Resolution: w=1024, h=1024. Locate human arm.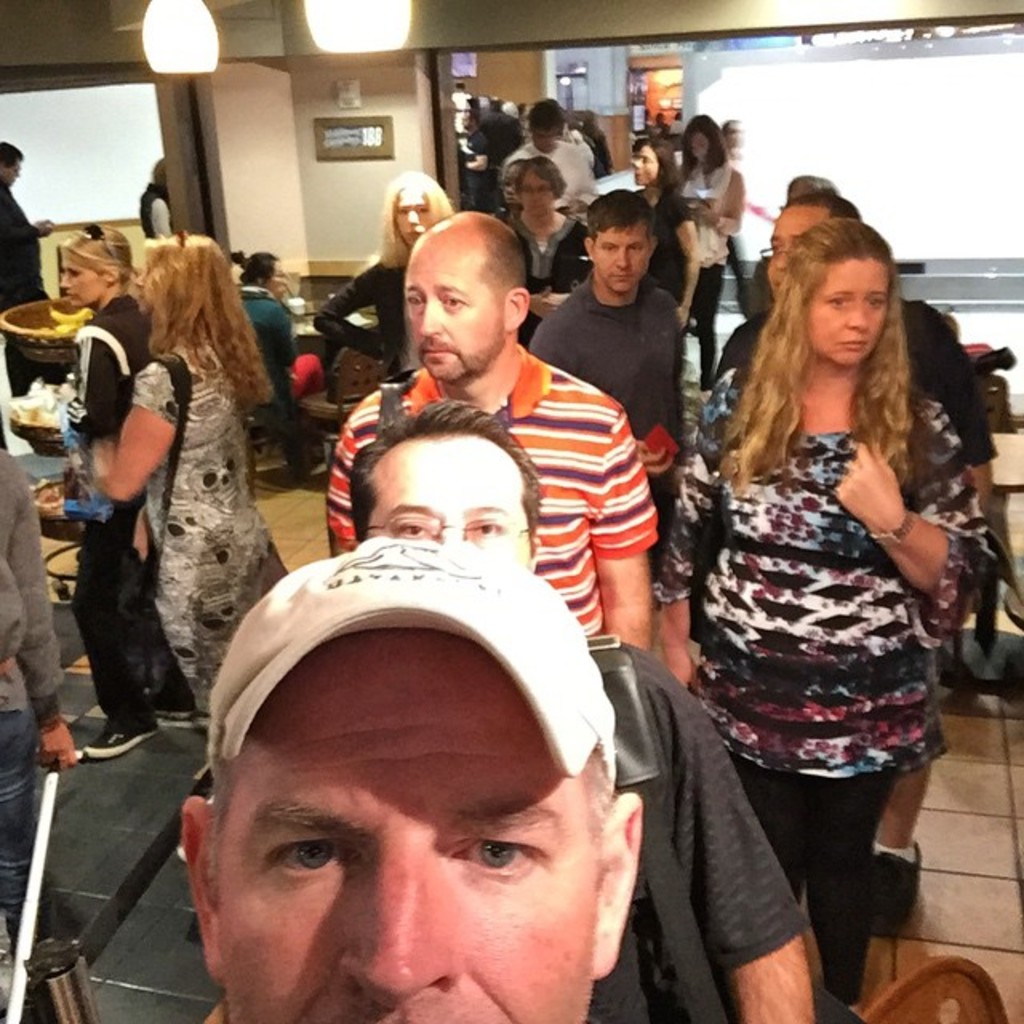
(x1=712, y1=174, x2=774, y2=240).
